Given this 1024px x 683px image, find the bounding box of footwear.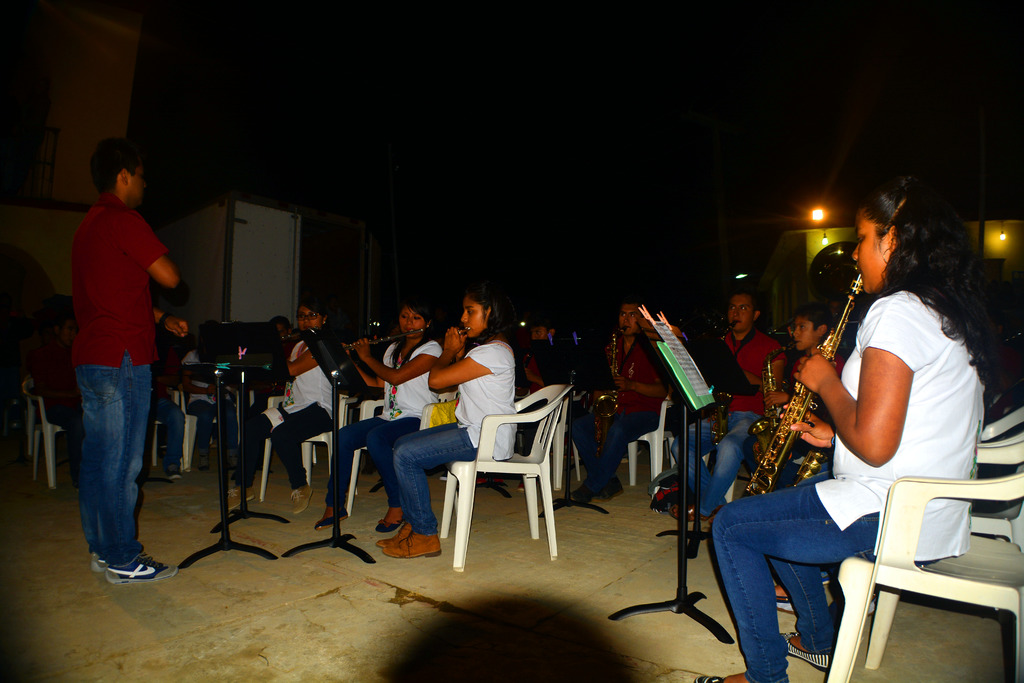
(375,523,413,547).
